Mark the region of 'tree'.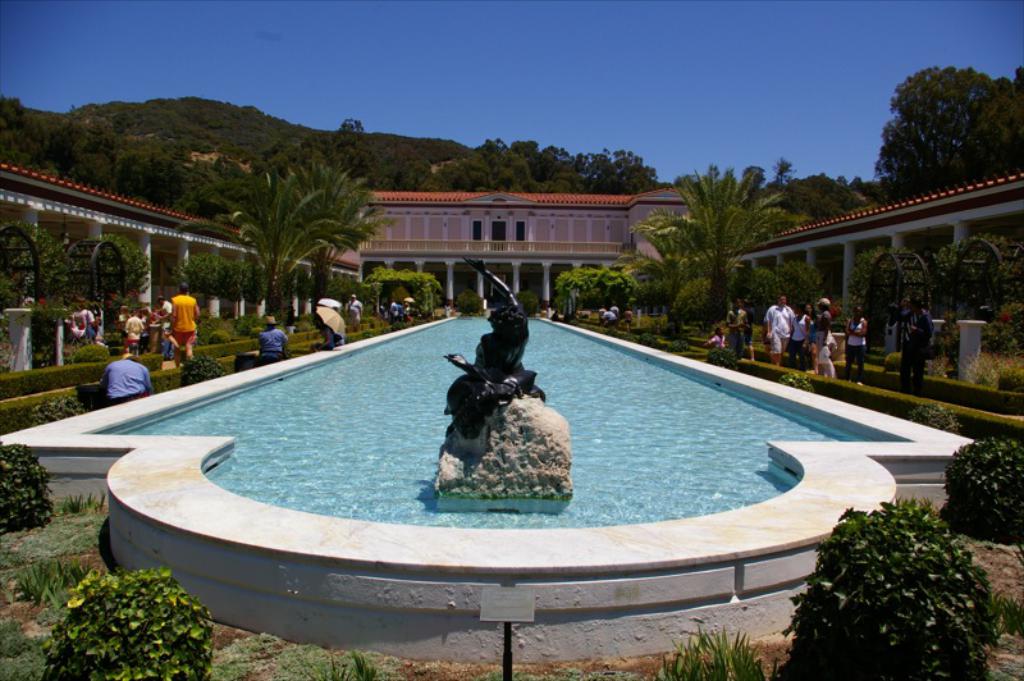
Region: {"x1": 620, "y1": 196, "x2": 733, "y2": 342}.
